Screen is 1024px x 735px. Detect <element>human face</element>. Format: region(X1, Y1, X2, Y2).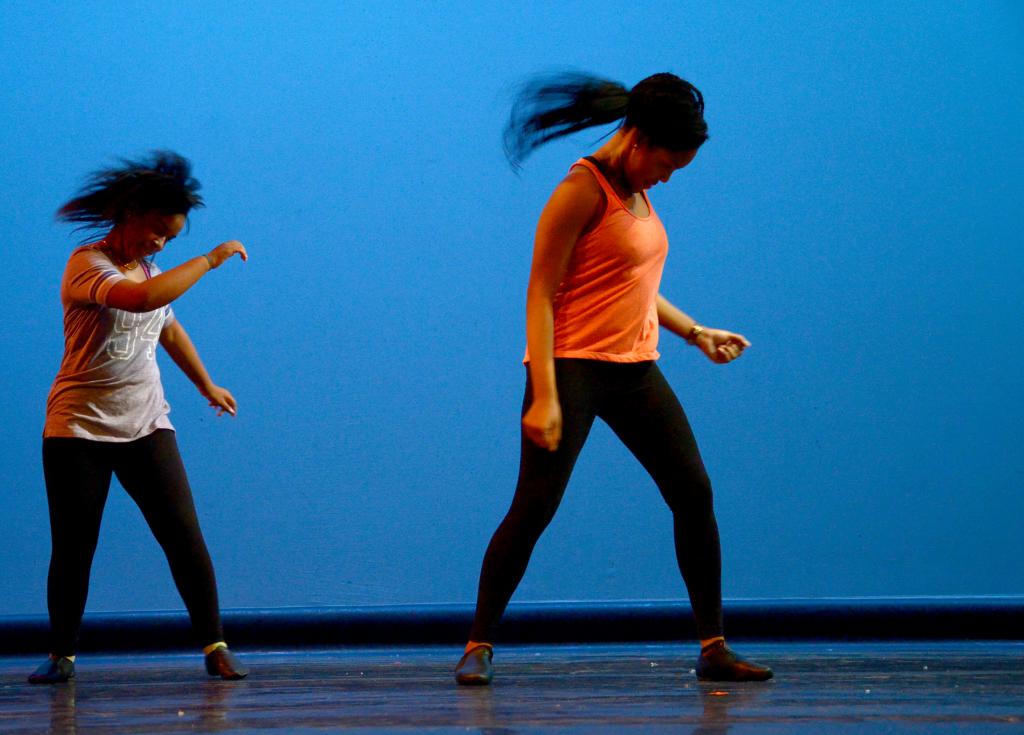
region(122, 211, 186, 256).
